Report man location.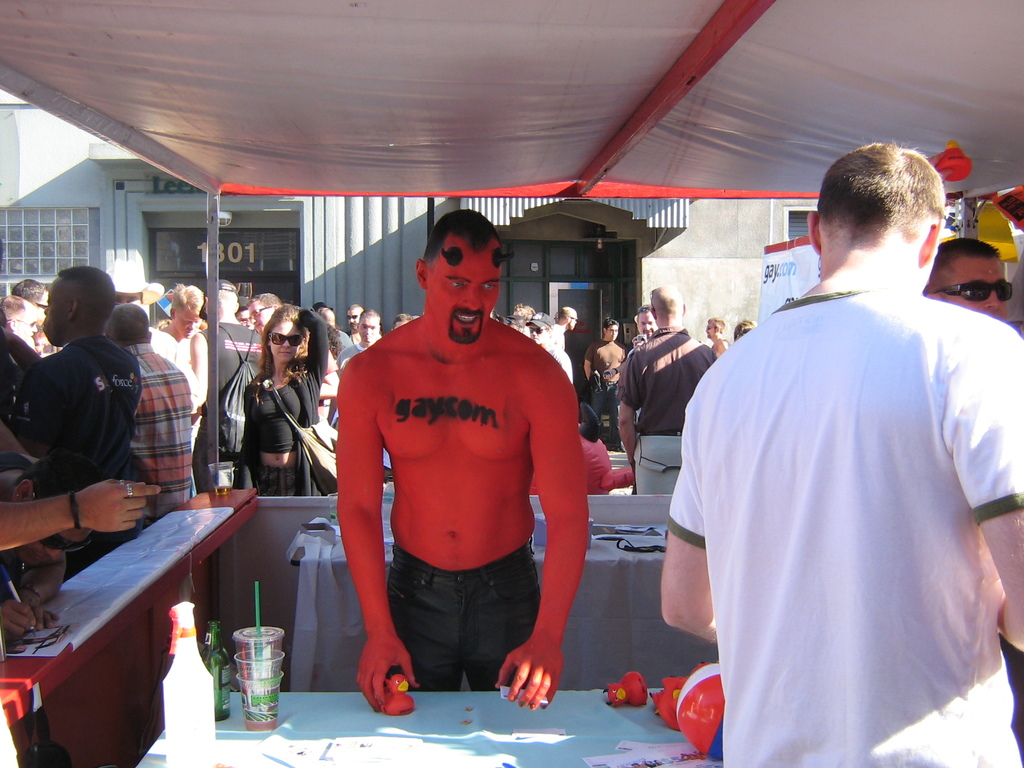
Report: x1=923, y1=238, x2=1011, y2=320.
